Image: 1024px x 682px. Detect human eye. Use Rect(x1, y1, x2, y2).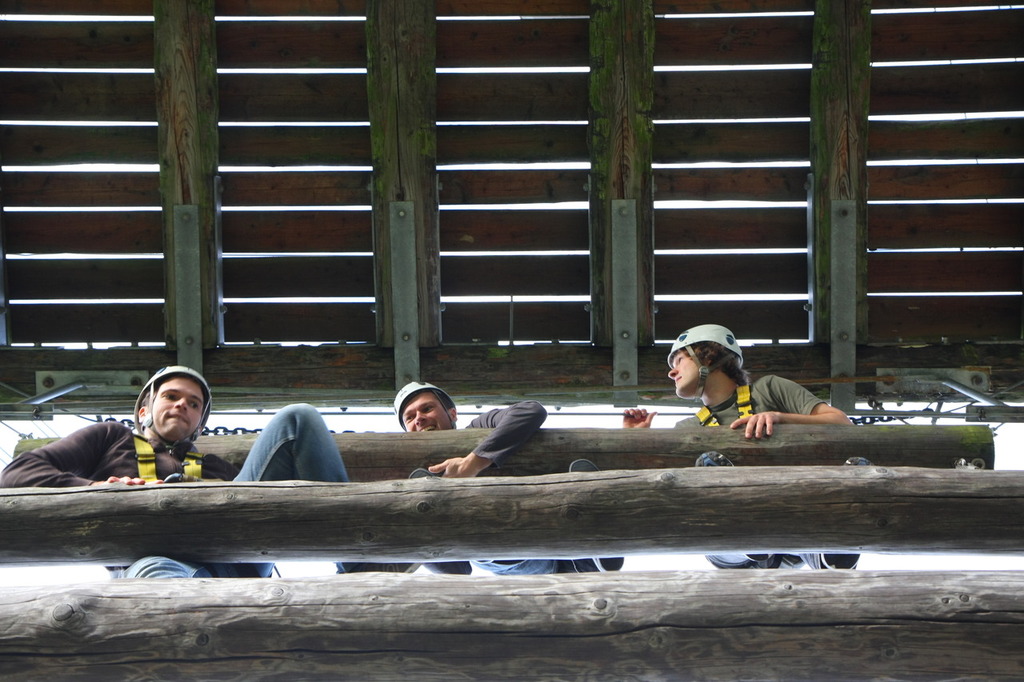
Rect(162, 389, 182, 403).
